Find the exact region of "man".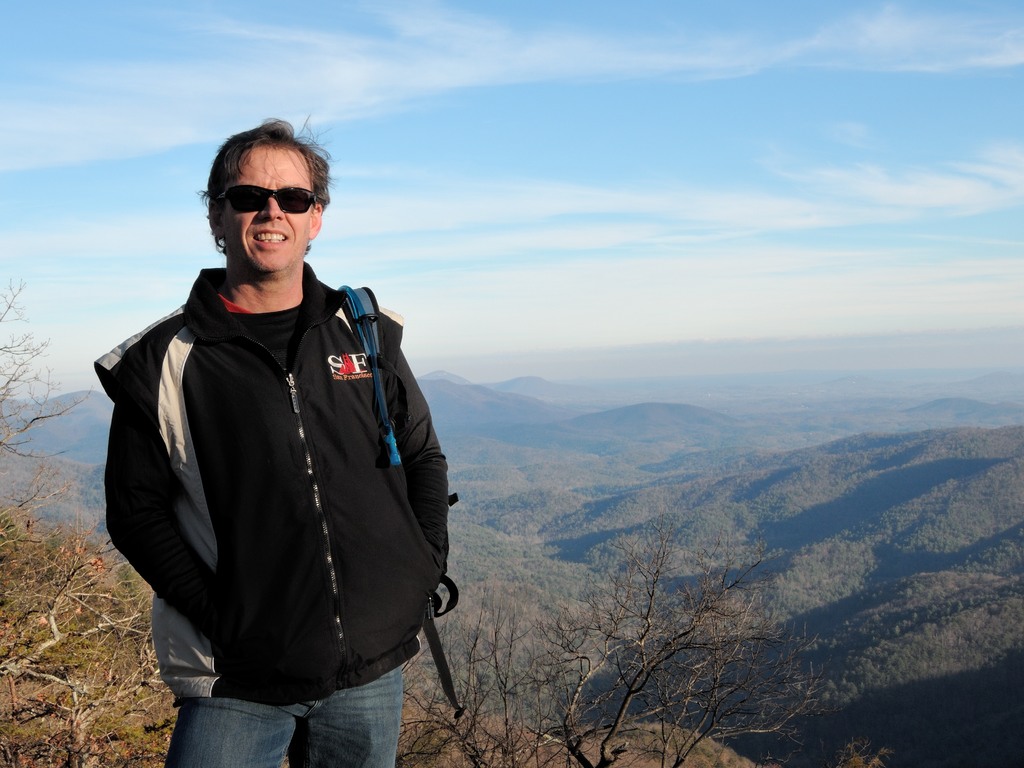
Exact region: (x1=83, y1=116, x2=463, y2=765).
